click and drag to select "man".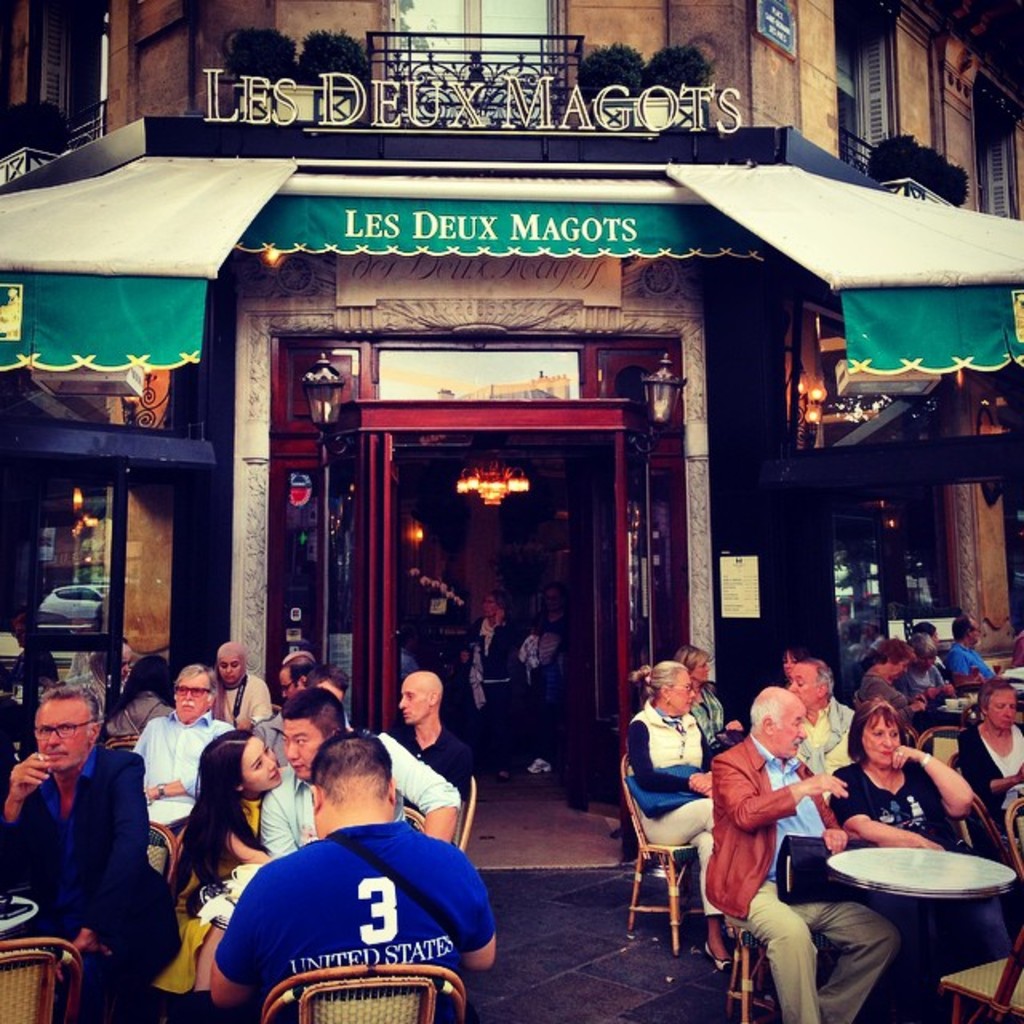
Selection: BBox(395, 670, 459, 787).
